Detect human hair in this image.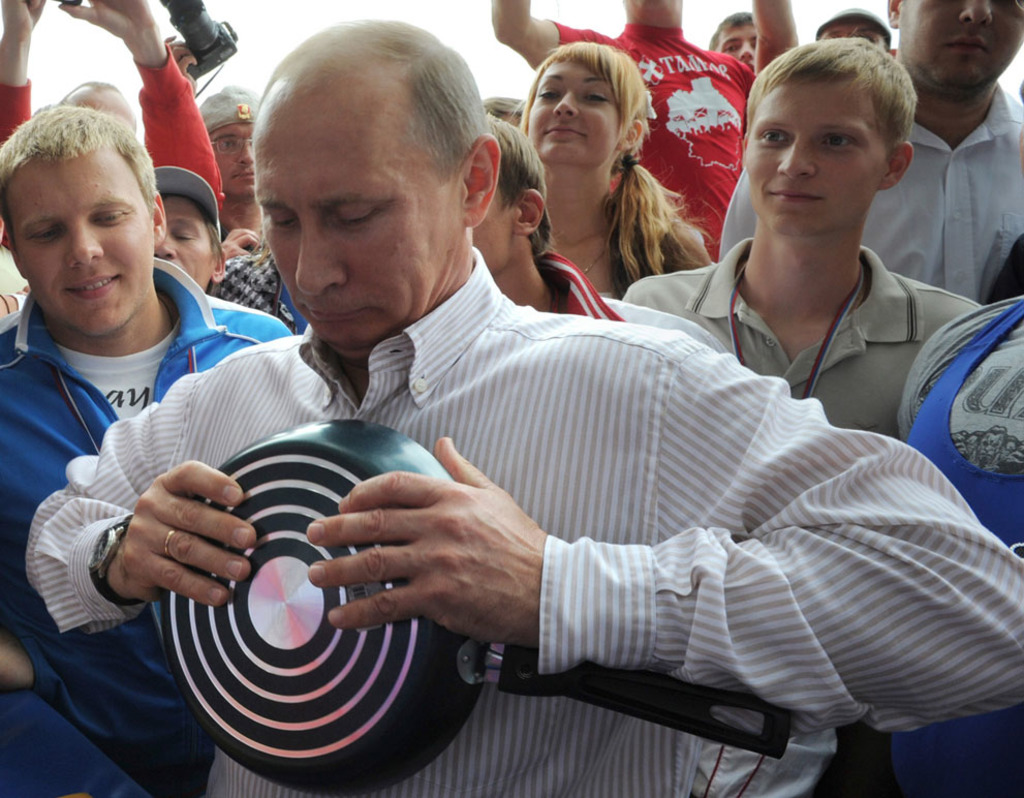
Detection: (x1=709, y1=10, x2=756, y2=51).
